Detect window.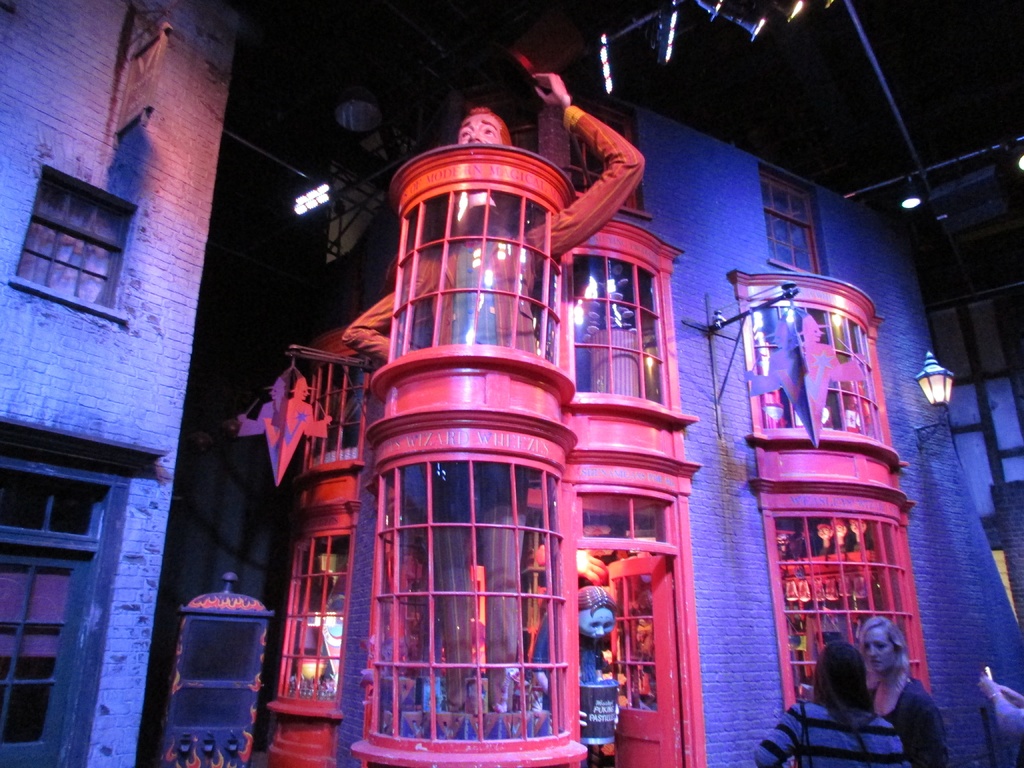
Detected at region(368, 467, 568, 732).
